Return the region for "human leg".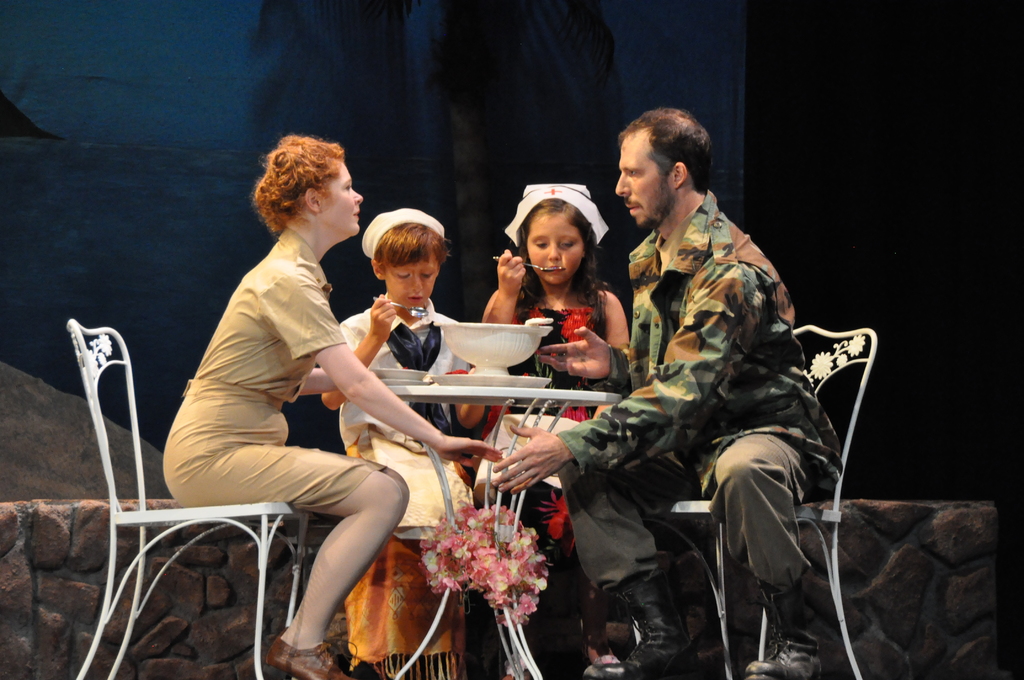
198 441 408 679.
